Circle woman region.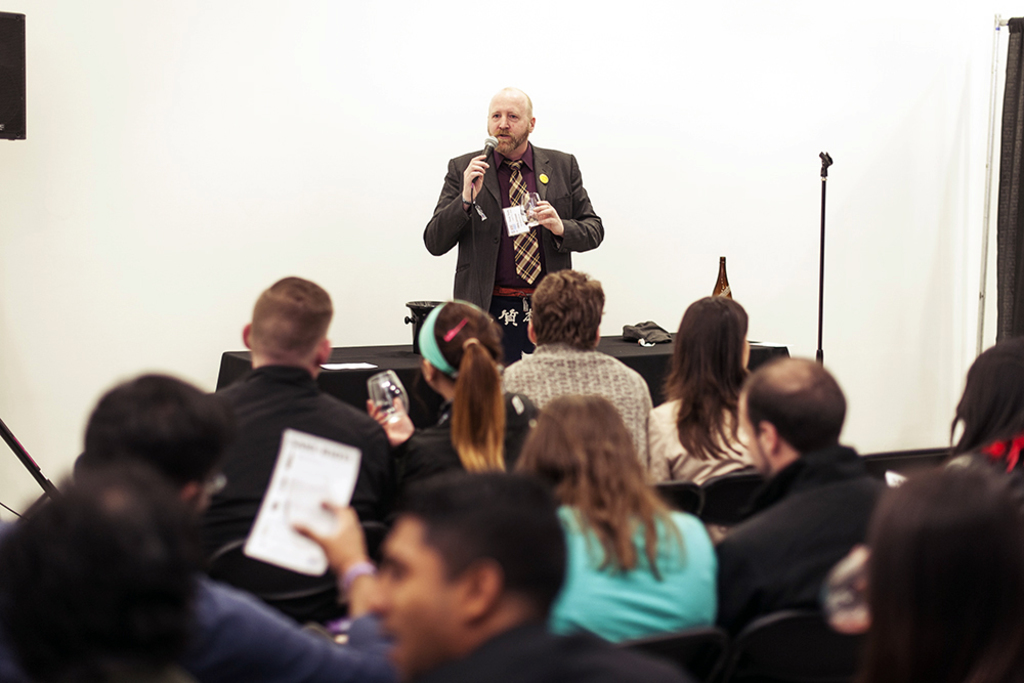
Region: detection(362, 305, 530, 493).
